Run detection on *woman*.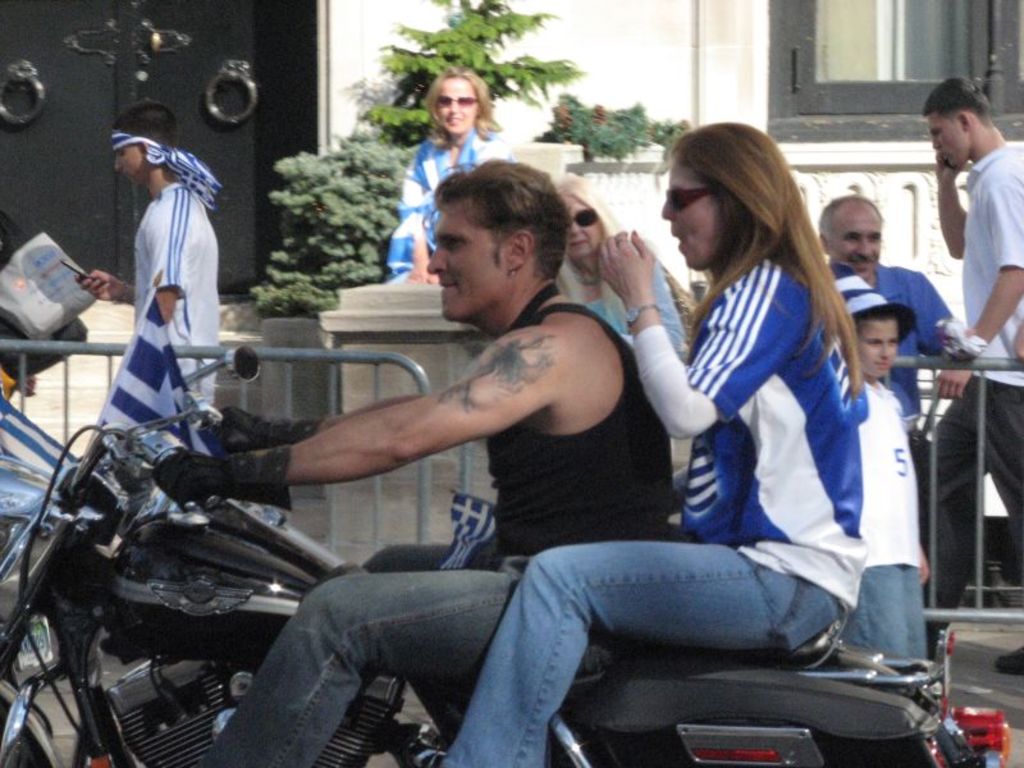
Result: box=[370, 152, 859, 765].
